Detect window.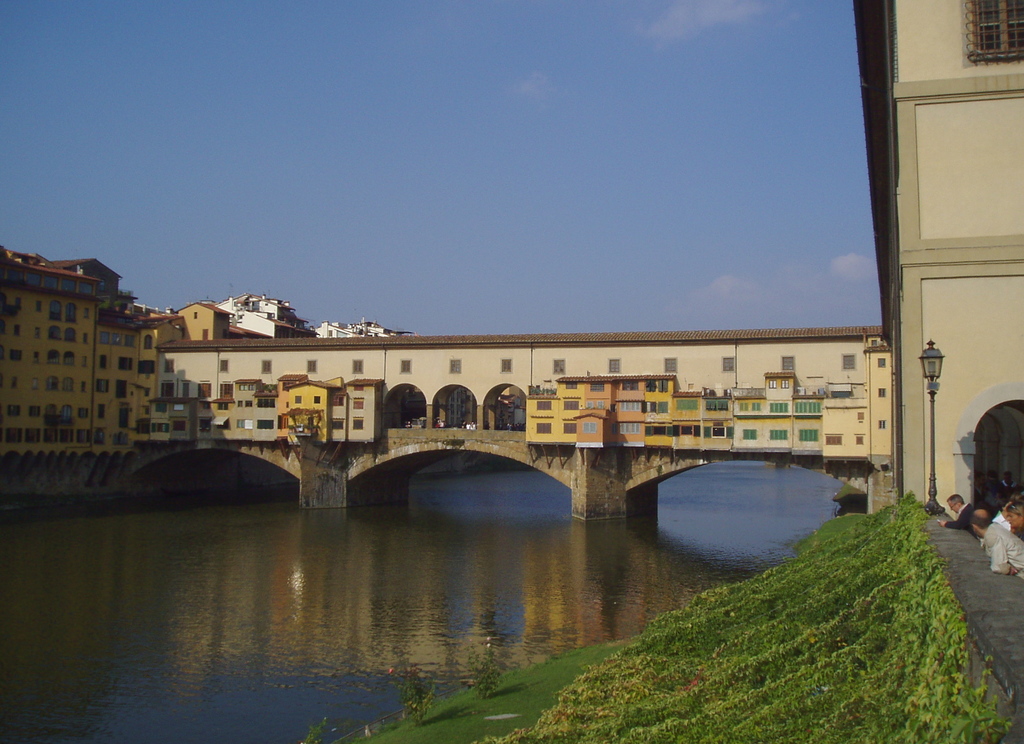
Detected at 649,425,671,437.
